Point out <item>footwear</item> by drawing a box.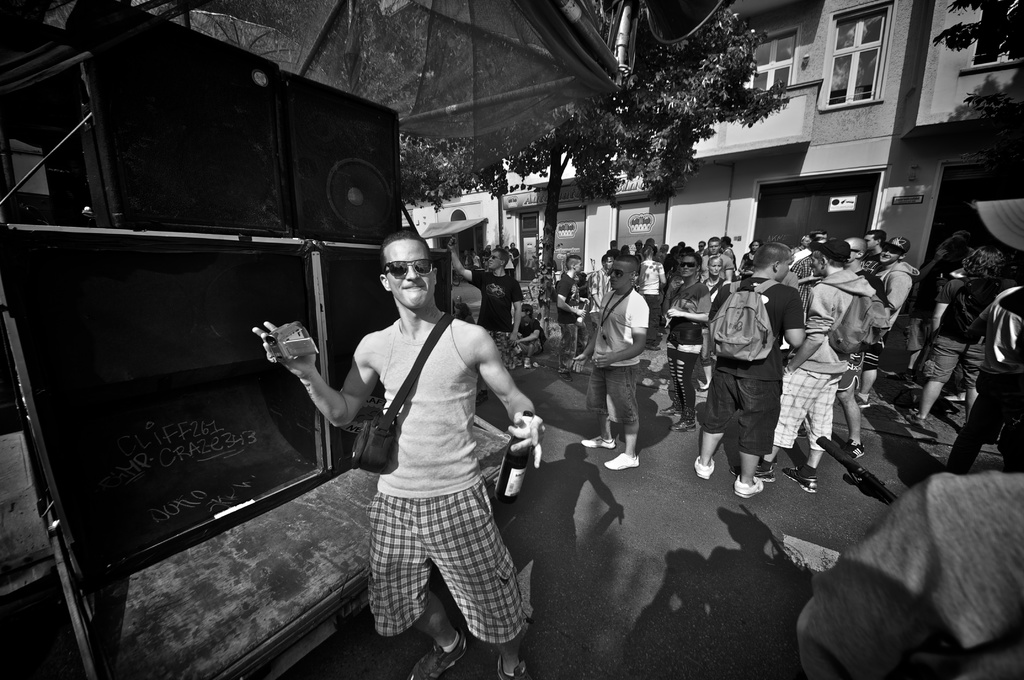
Rect(639, 344, 660, 350).
